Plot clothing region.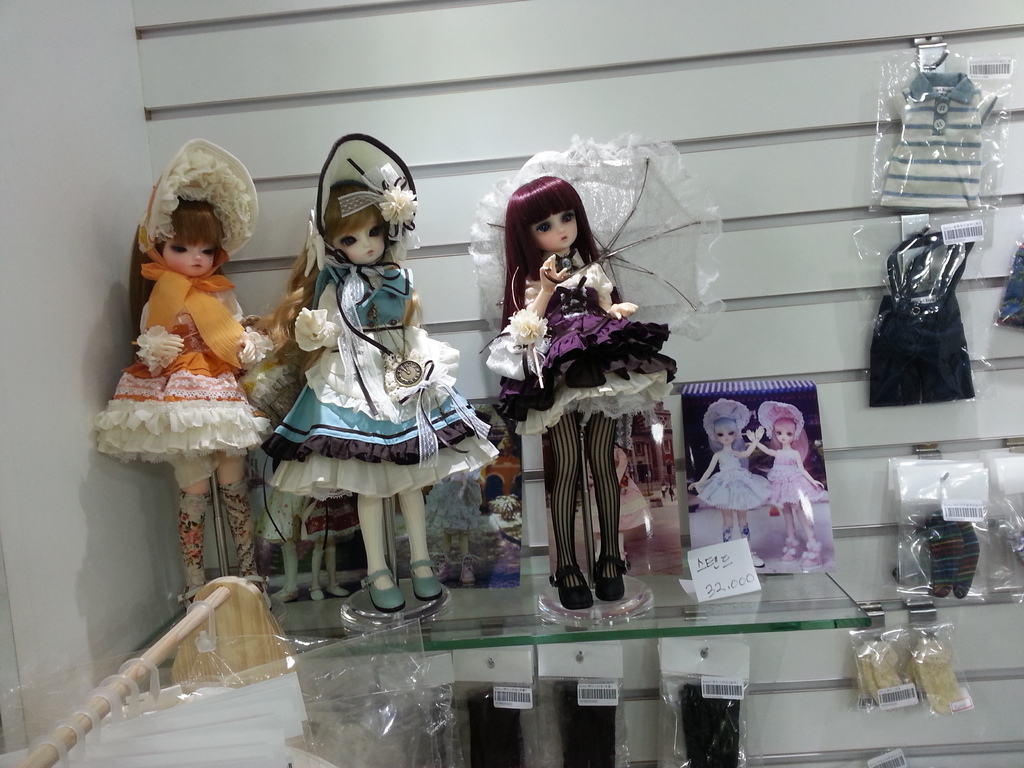
Plotted at 298:131:413:280.
